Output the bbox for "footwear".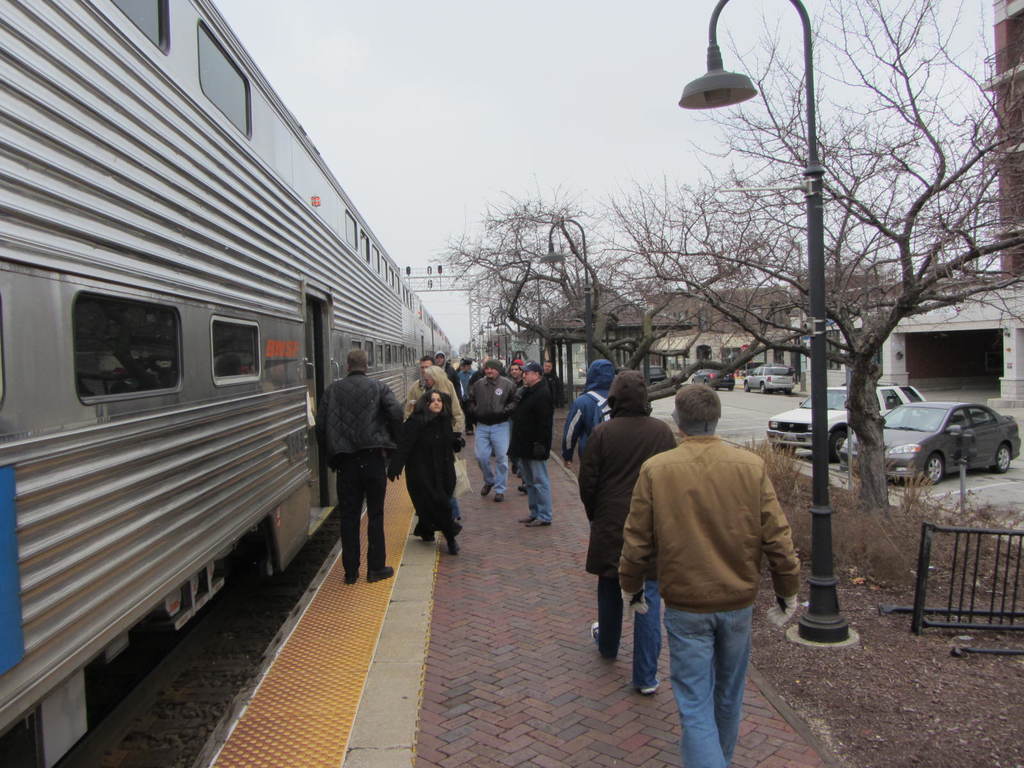
box=[345, 572, 360, 582].
